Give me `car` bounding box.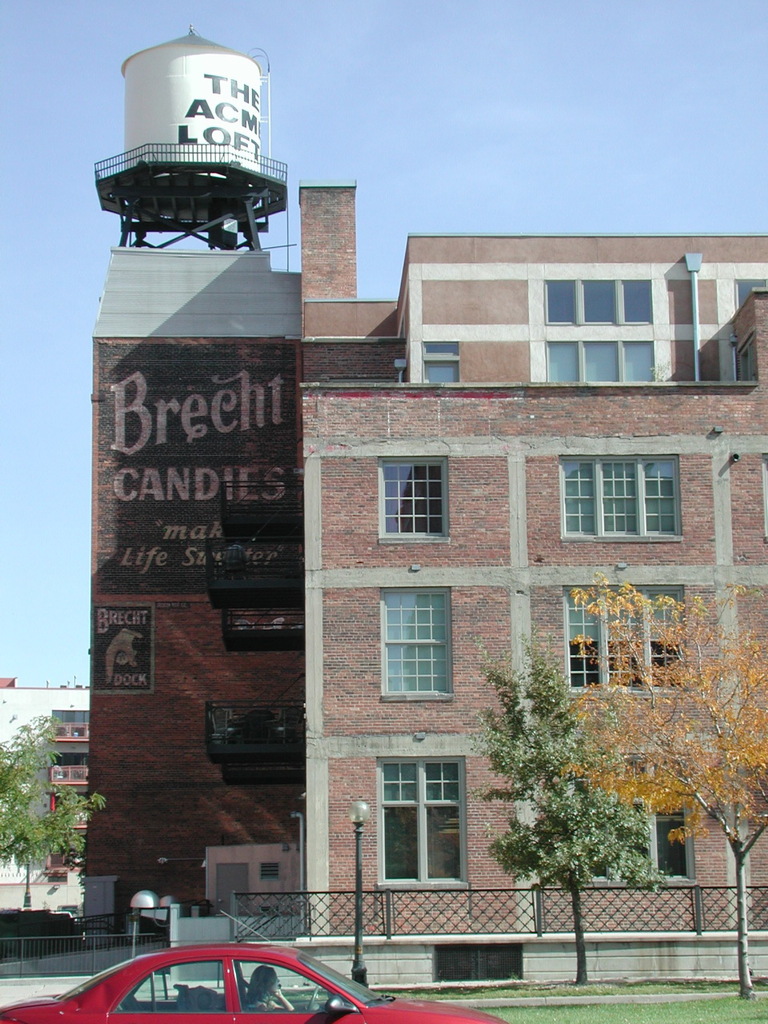
x1=0, y1=910, x2=506, y2=1023.
